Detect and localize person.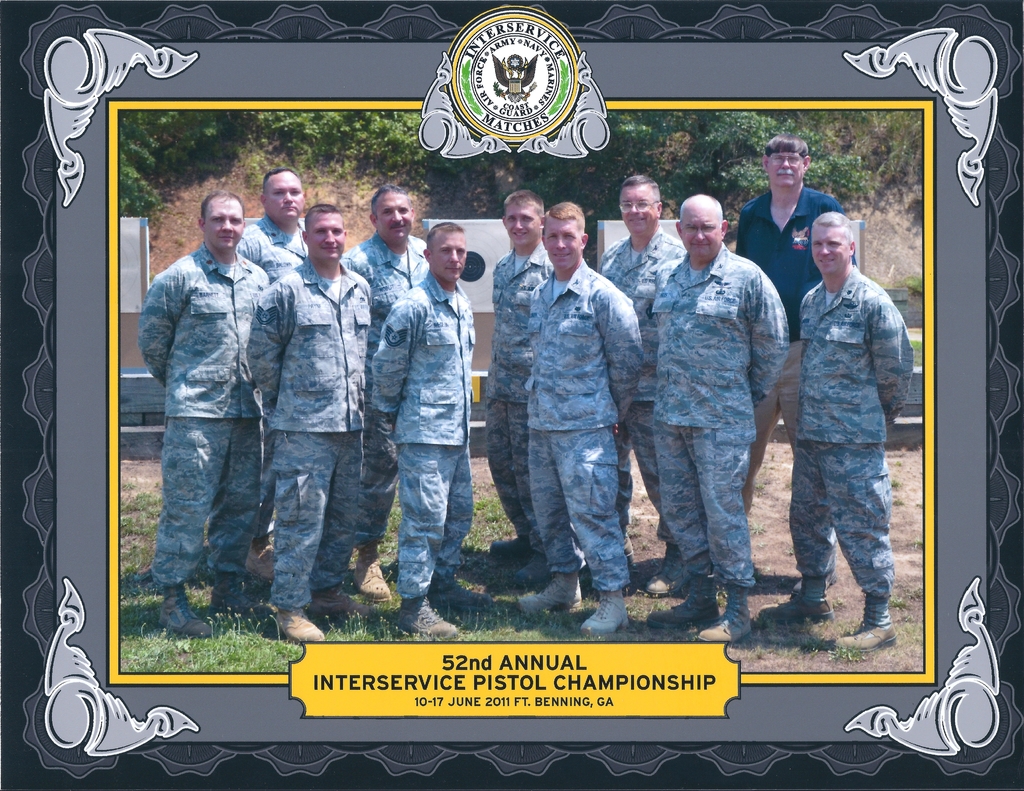
Localized at 596 174 688 596.
